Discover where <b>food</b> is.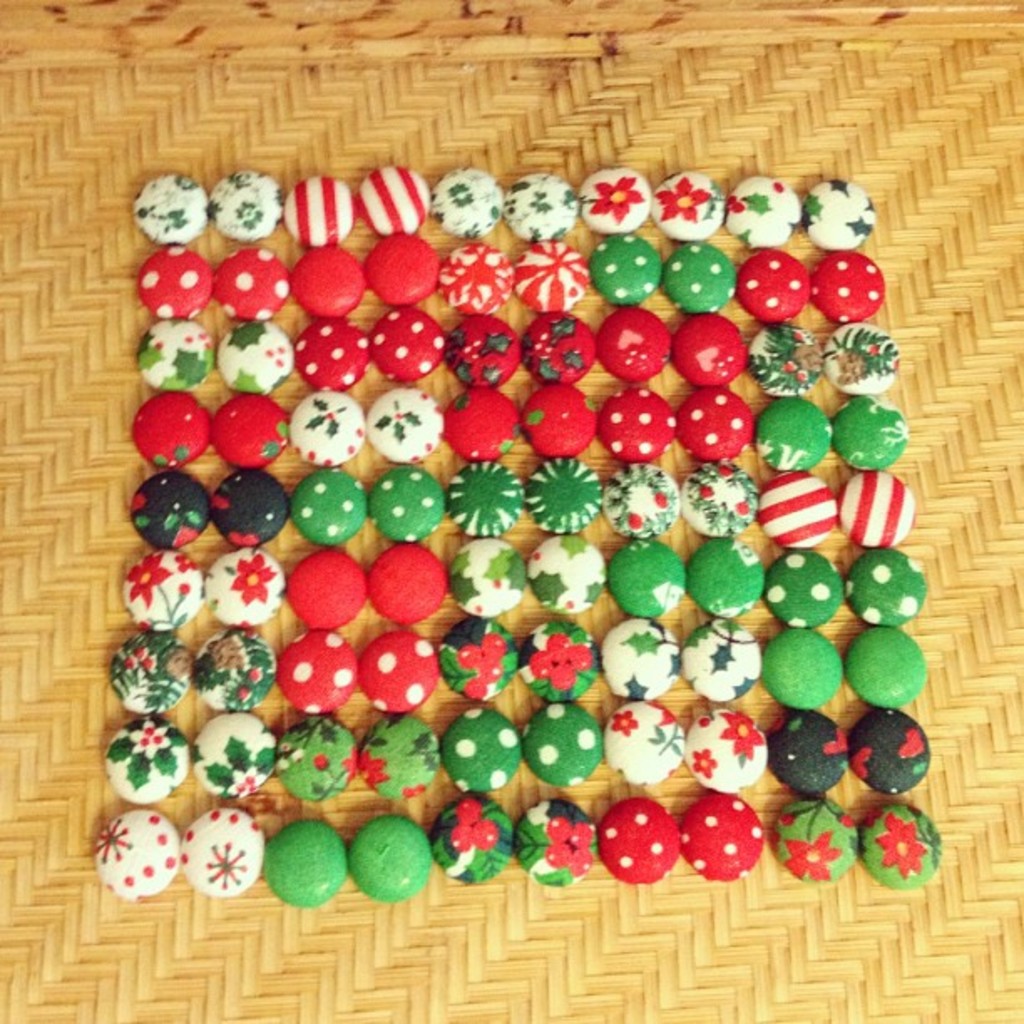
Discovered at locate(87, 169, 942, 893).
